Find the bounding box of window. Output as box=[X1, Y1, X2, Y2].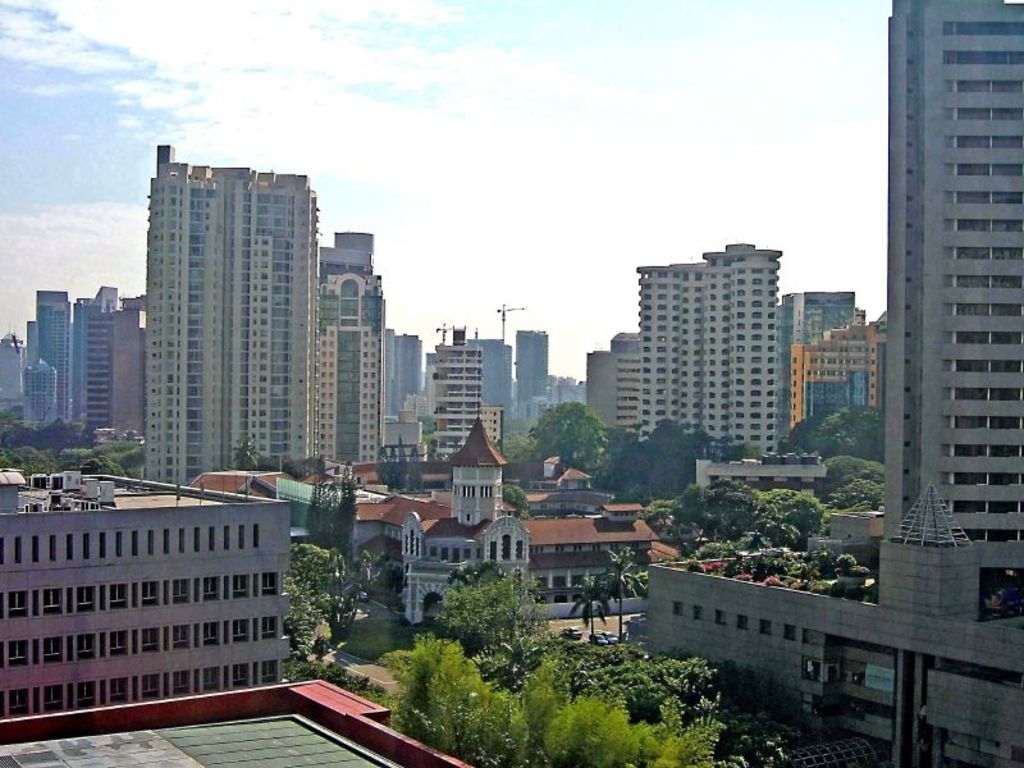
box=[110, 634, 129, 657].
